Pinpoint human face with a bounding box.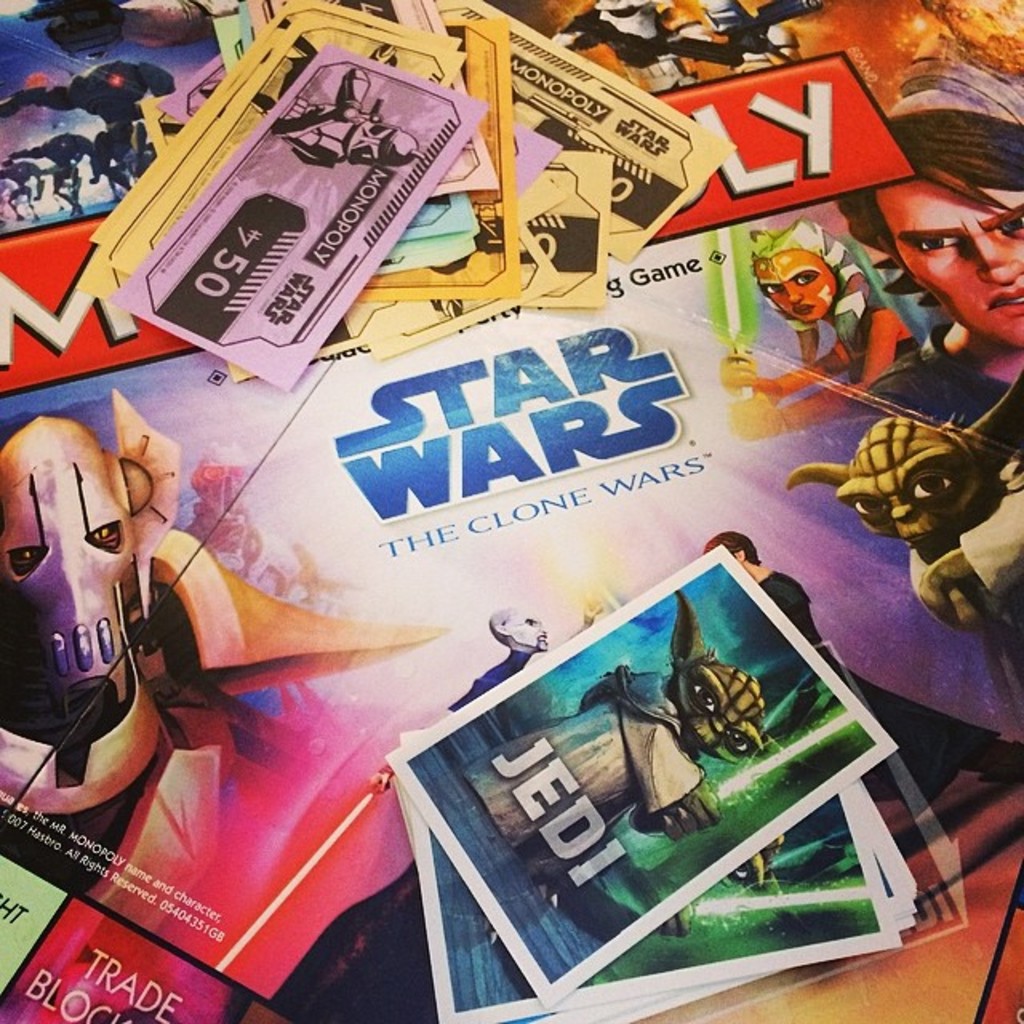
left=870, top=163, right=1022, bottom=352.
